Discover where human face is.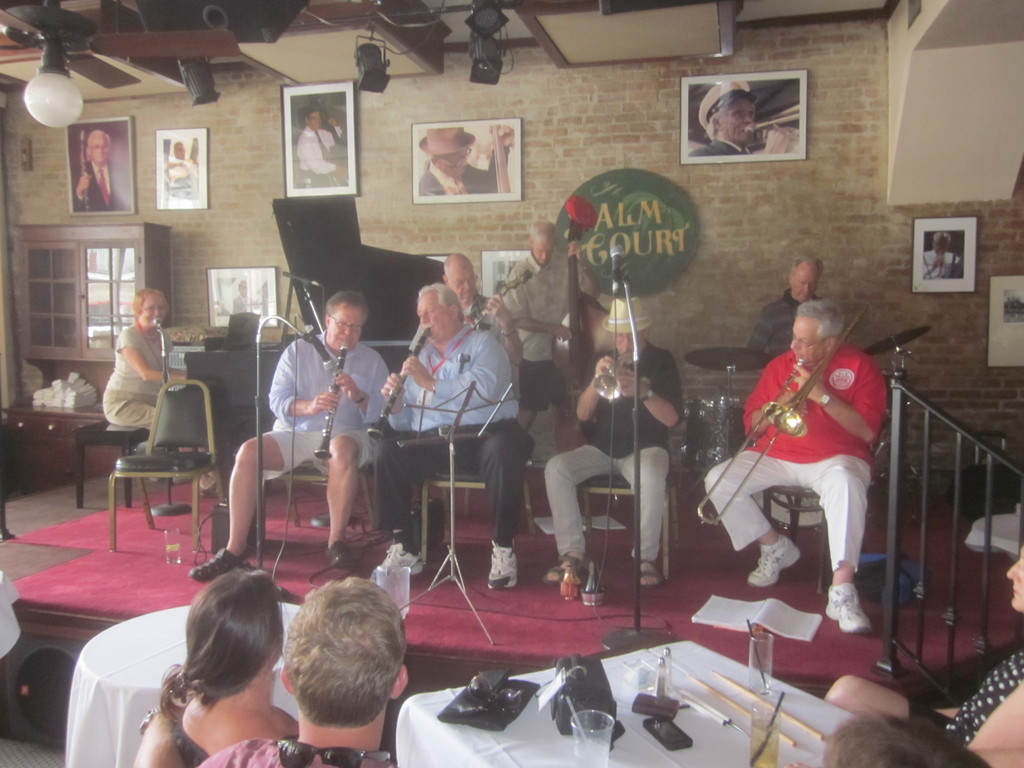
Discovered at locate(417, 290, 452, 340).
